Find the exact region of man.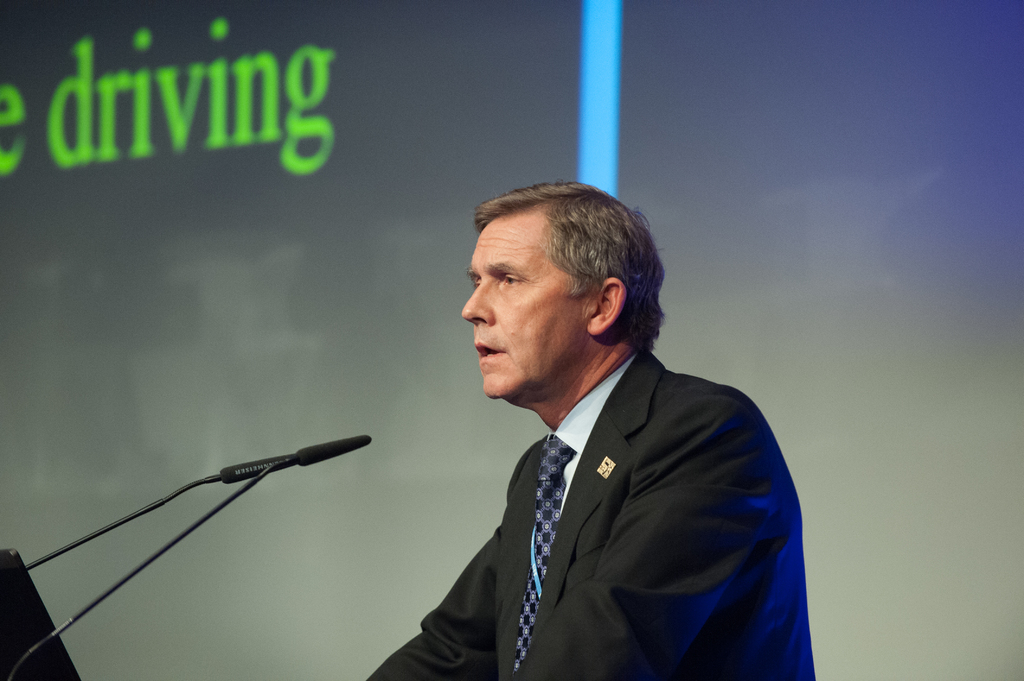
Exact region: detection(378, 177, 820, 677).
